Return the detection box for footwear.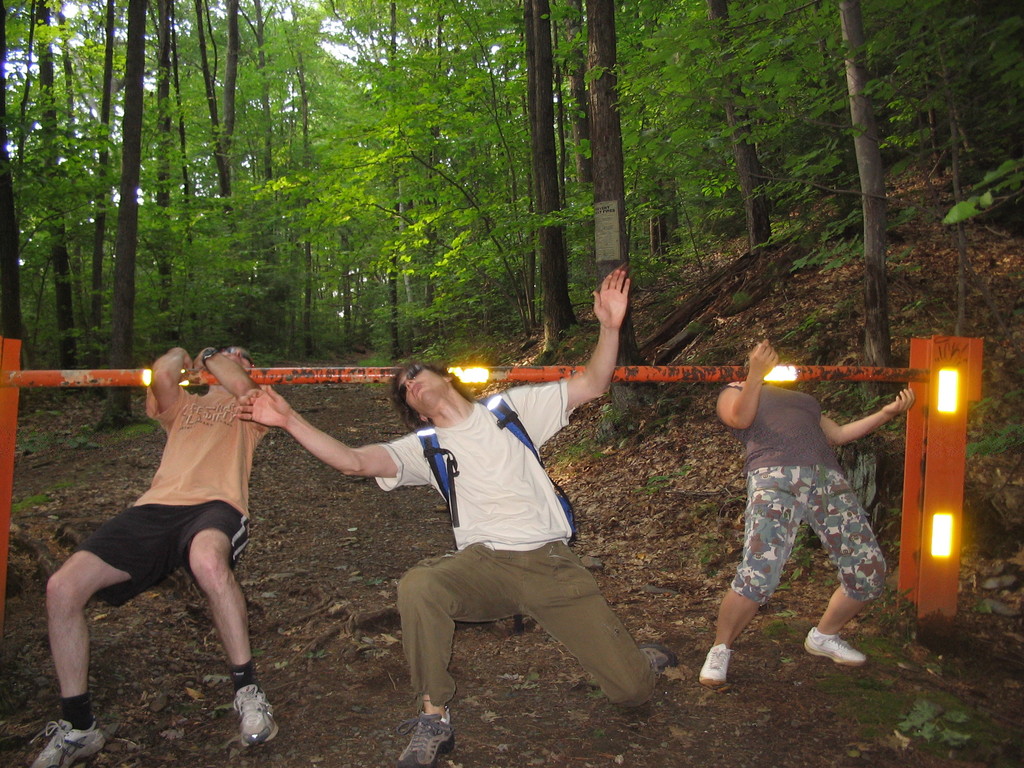
{"left": 394, "top": 712, "right": 456, "bottom": 767}.
